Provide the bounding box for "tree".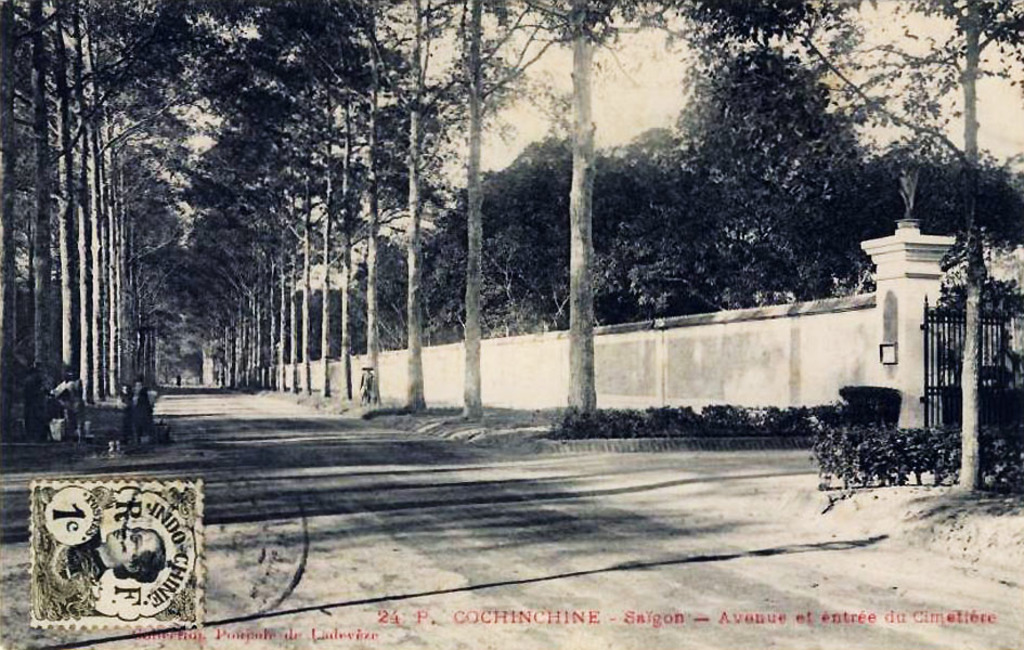
box(905, 0, 1023, 495).
